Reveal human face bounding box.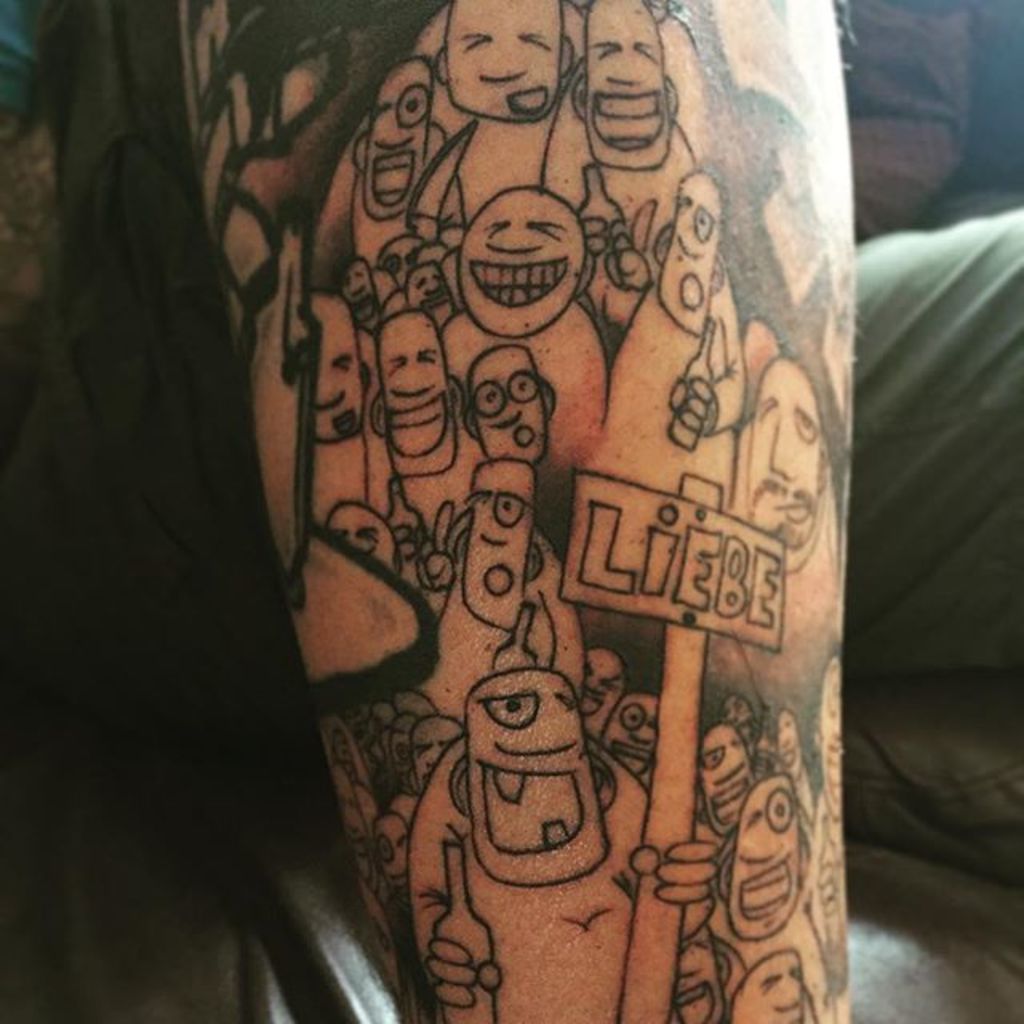
Revealed: [698, 723, 746, 842].
